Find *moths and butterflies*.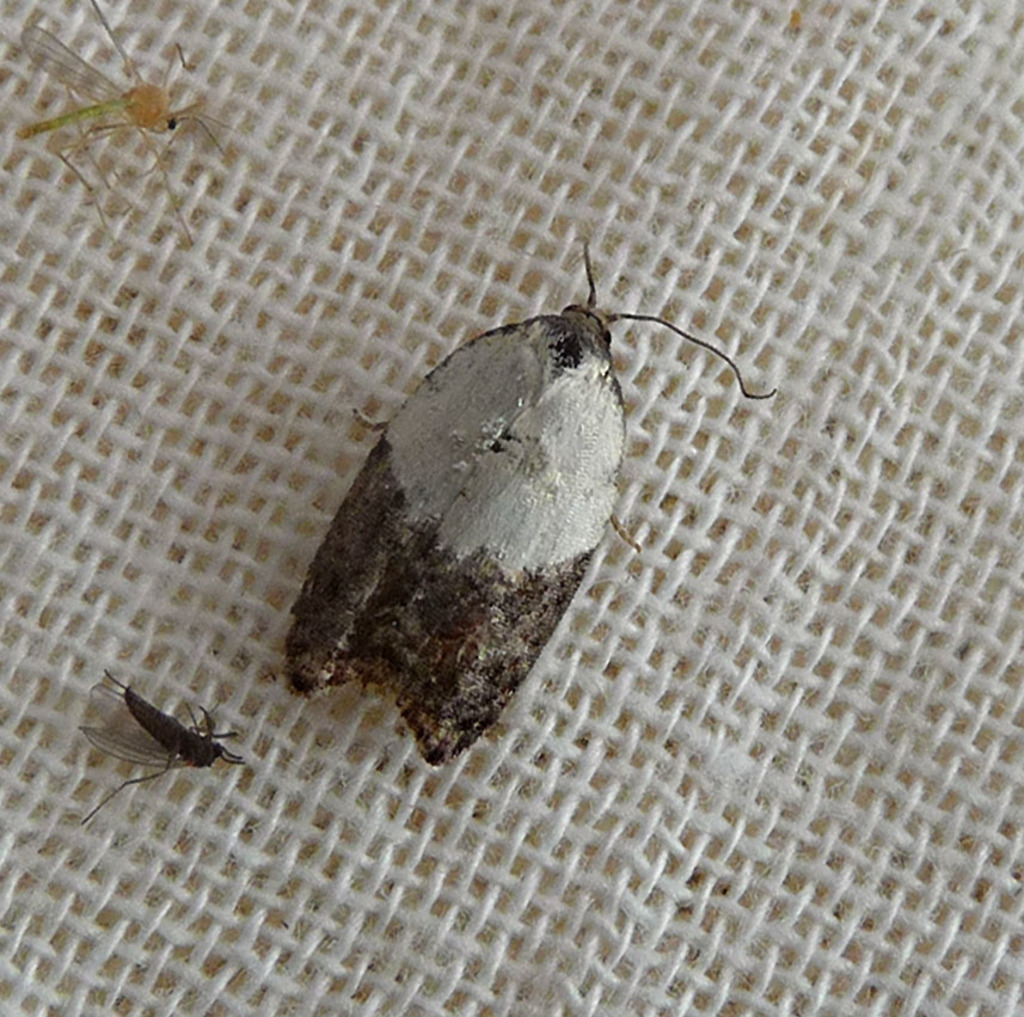
BBox(290, 235, 781, 770).
